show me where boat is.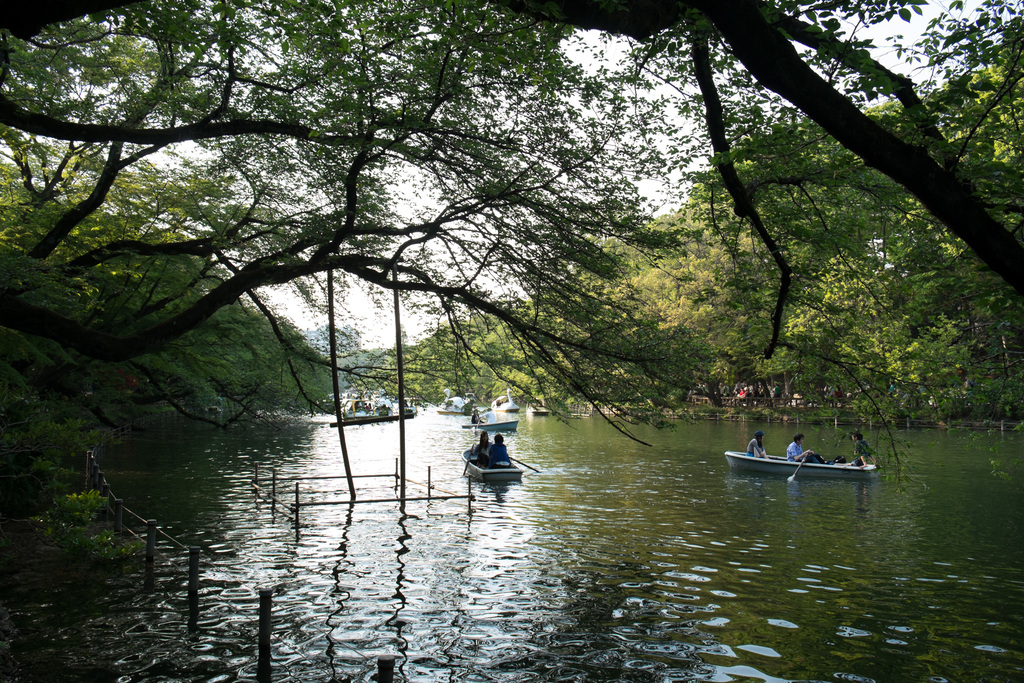
boat is at l=492, t=393, r=520, b=415.
